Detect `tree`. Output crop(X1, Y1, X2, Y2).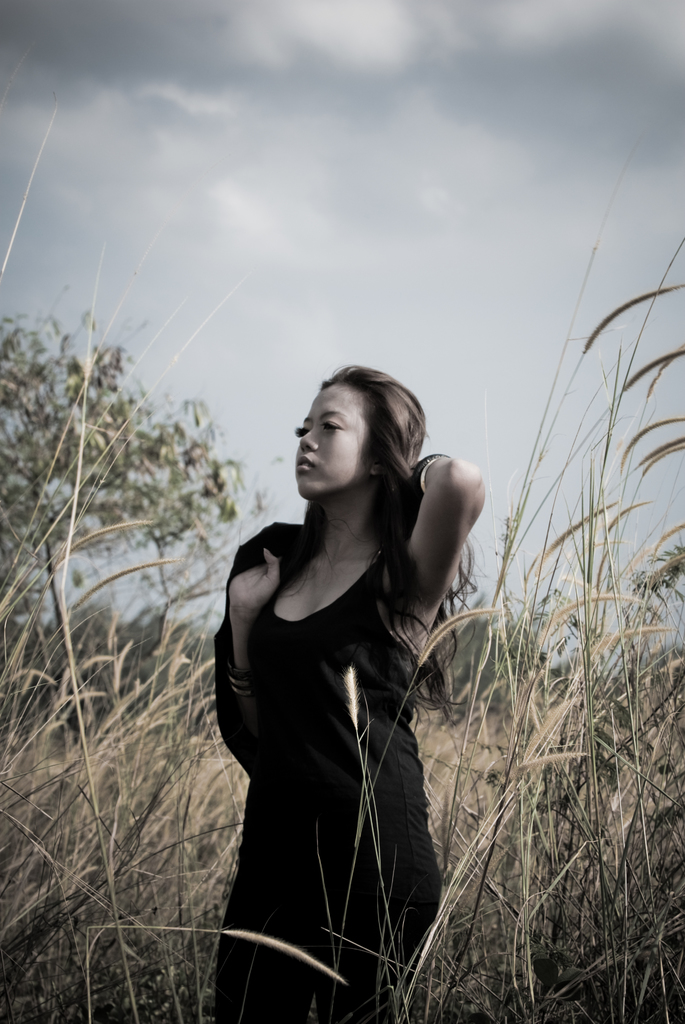
crop(424, 590, 550, 700).
